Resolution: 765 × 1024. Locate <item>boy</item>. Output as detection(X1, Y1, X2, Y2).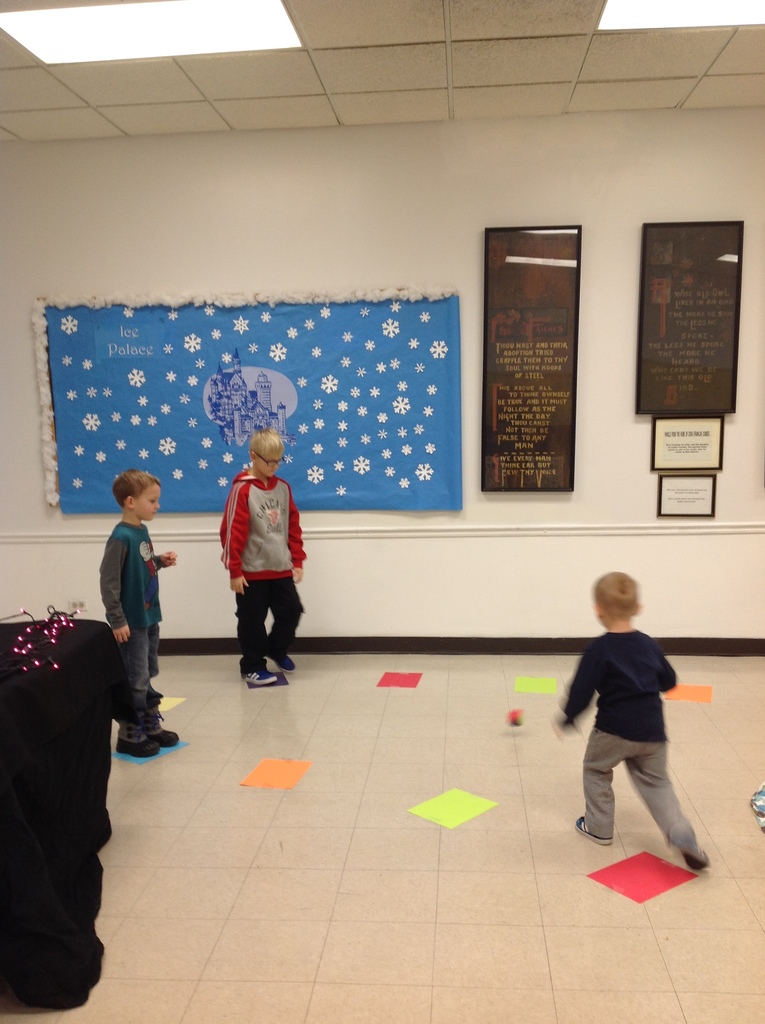
detection(551, 568, 713, 875).
